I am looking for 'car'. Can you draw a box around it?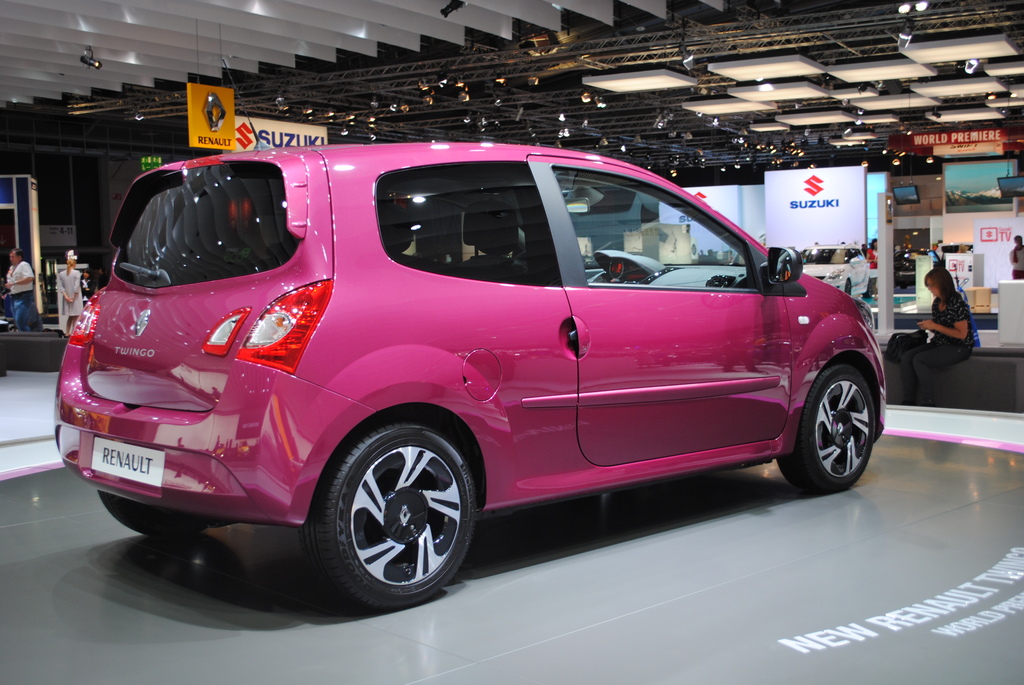
Sure, the bounding box is 801,247,870,294.
